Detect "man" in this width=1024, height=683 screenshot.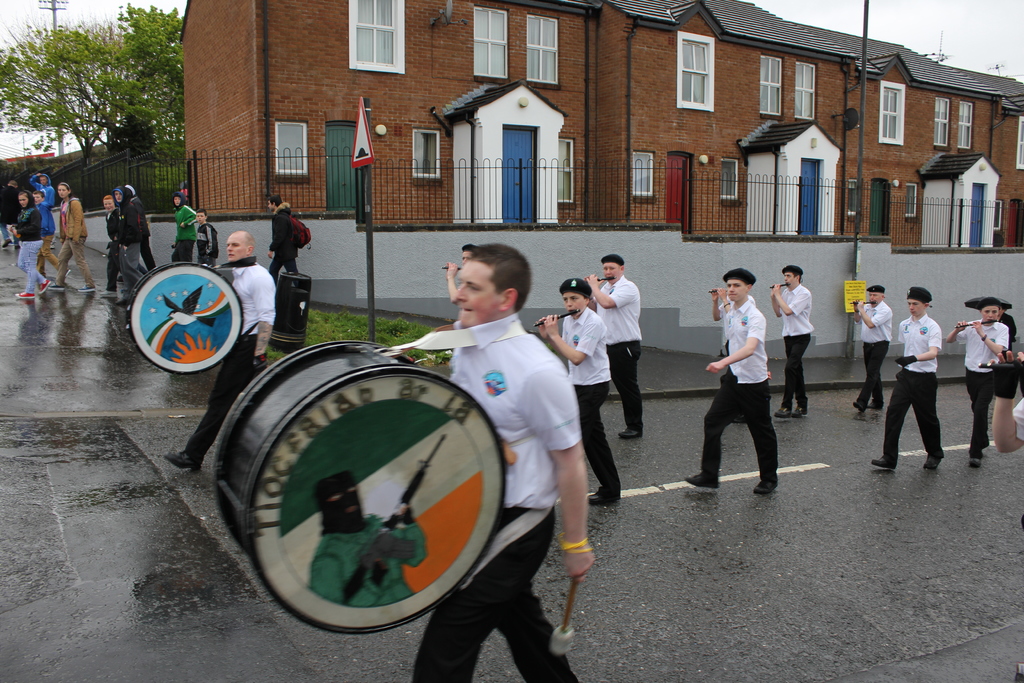
Detection: <bbox>408, 240, 598, 682</bbox>.
